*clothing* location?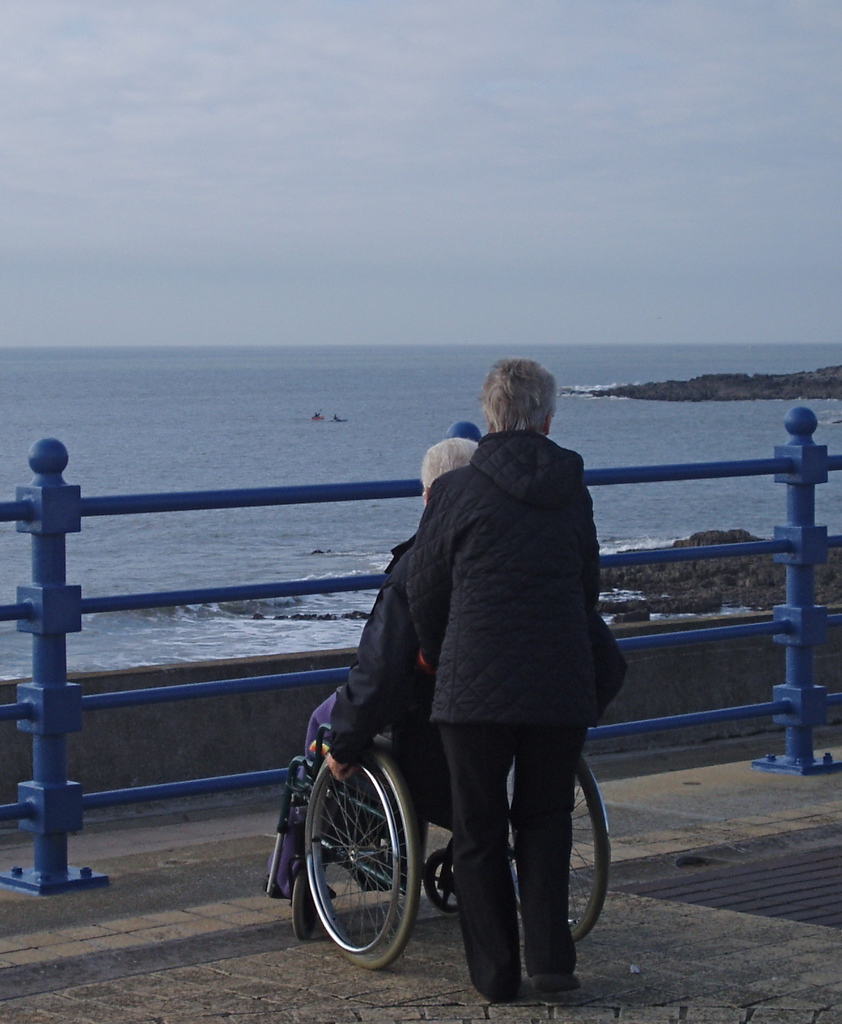
270,544,441,899
